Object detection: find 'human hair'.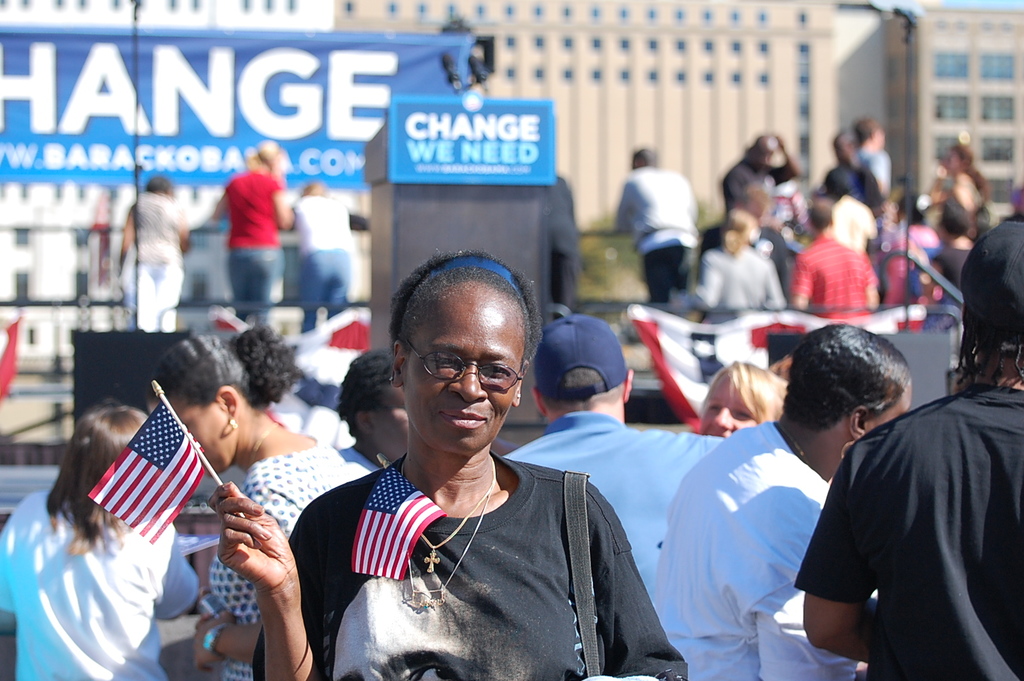
bbox=(857, 114, 875, 147).
